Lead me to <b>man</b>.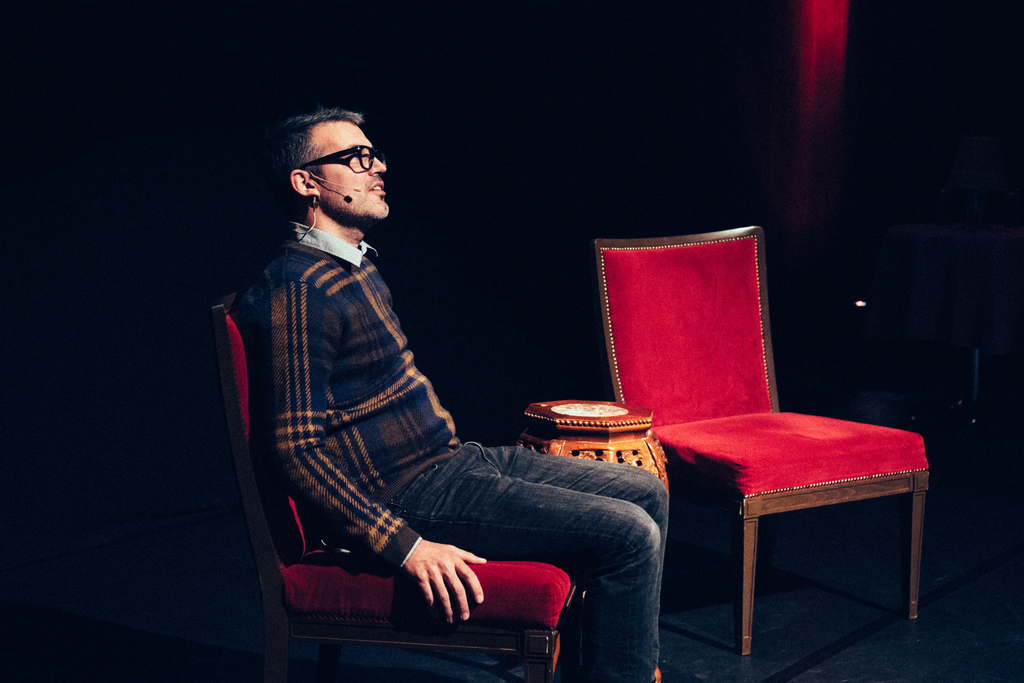
Lead to pyautogui.locateOnScreen(204, 109, 639, 655).
